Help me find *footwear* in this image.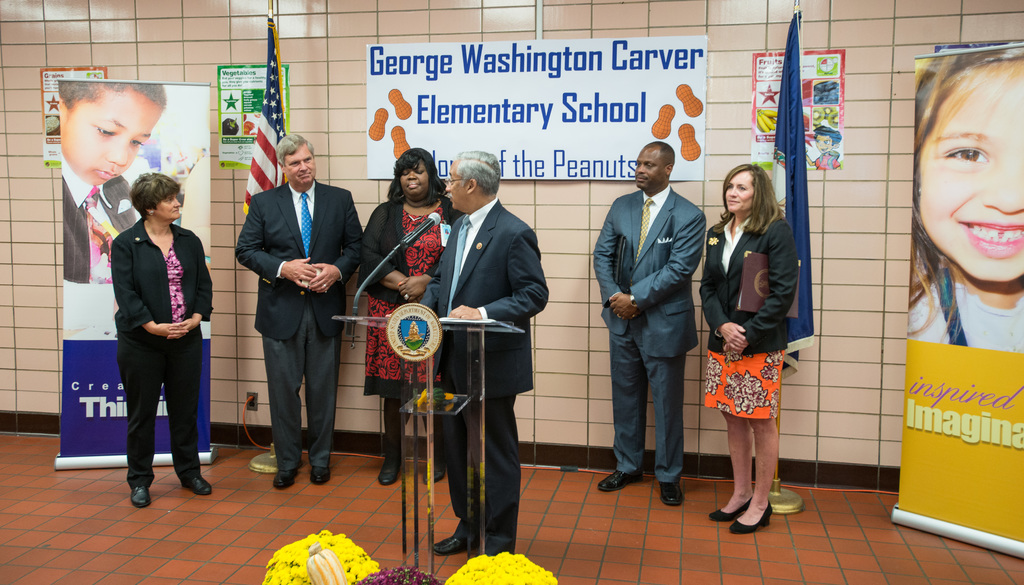
Found it: <region>426, 452, 452, 489</region>.
